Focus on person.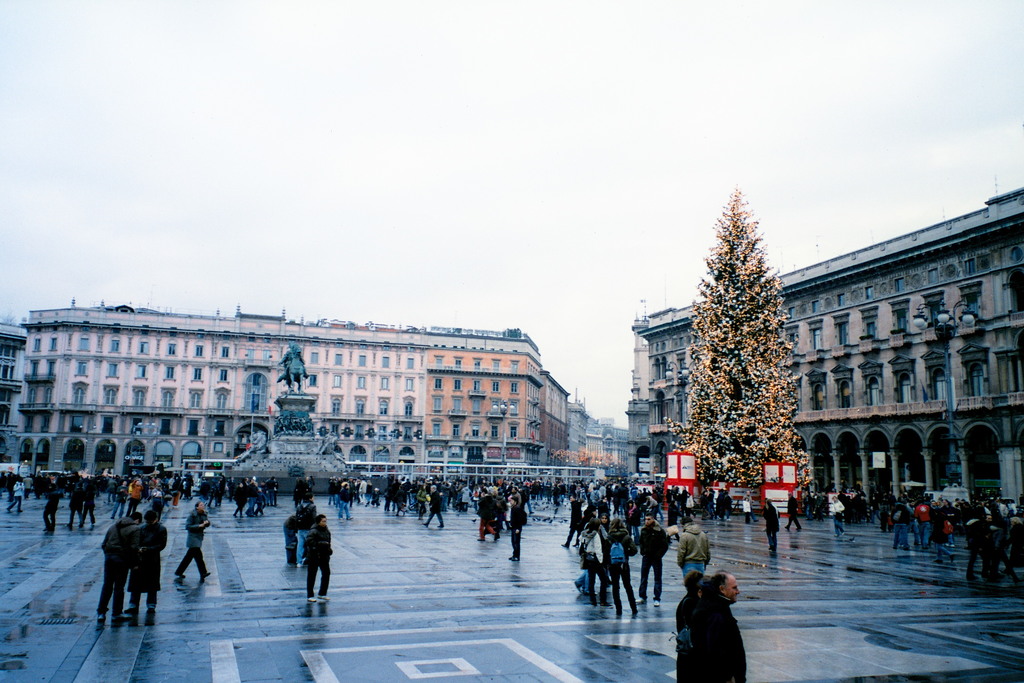
Focused at <region>762, 494, 781, 551</region>.
